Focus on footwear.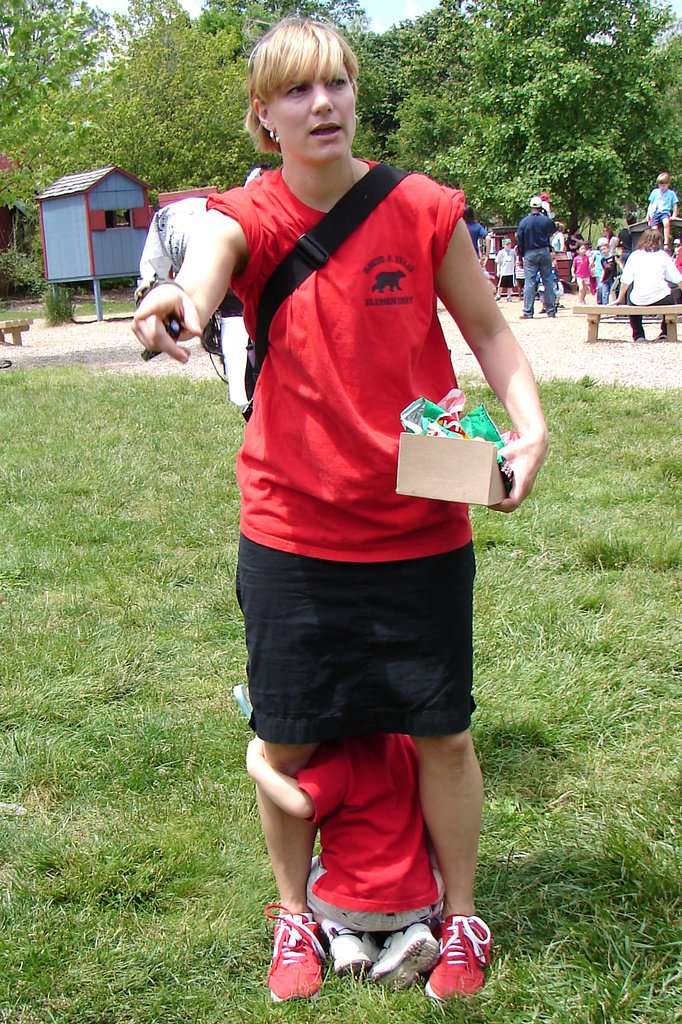
Focused at [260, 906, 324, 1005].
